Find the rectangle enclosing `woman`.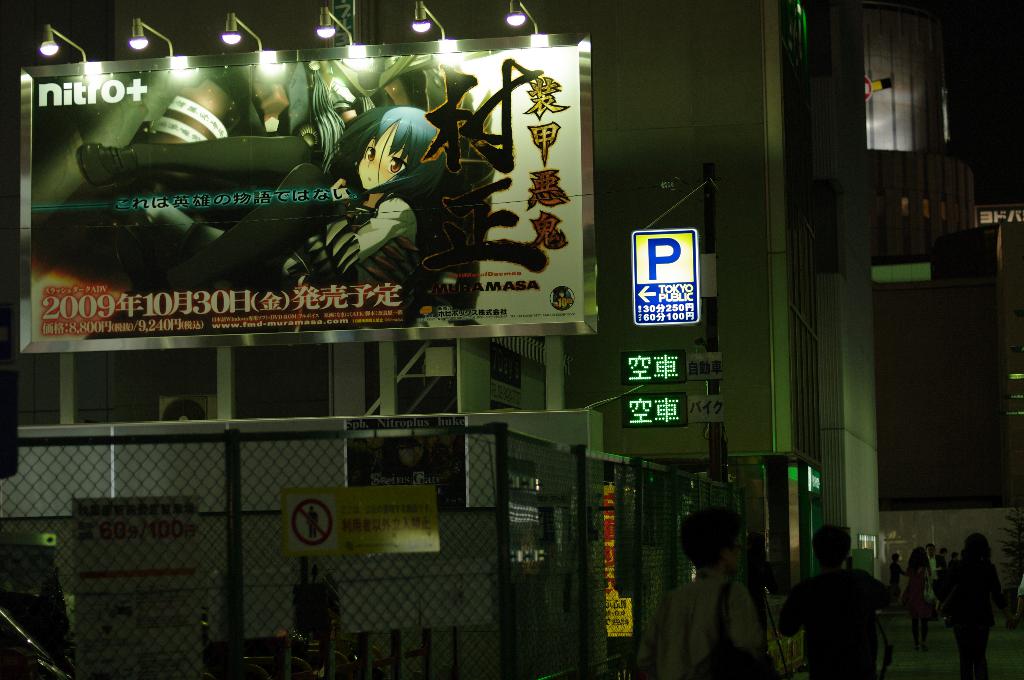
[x1=934, y1=525, x2=997, y2=679].
